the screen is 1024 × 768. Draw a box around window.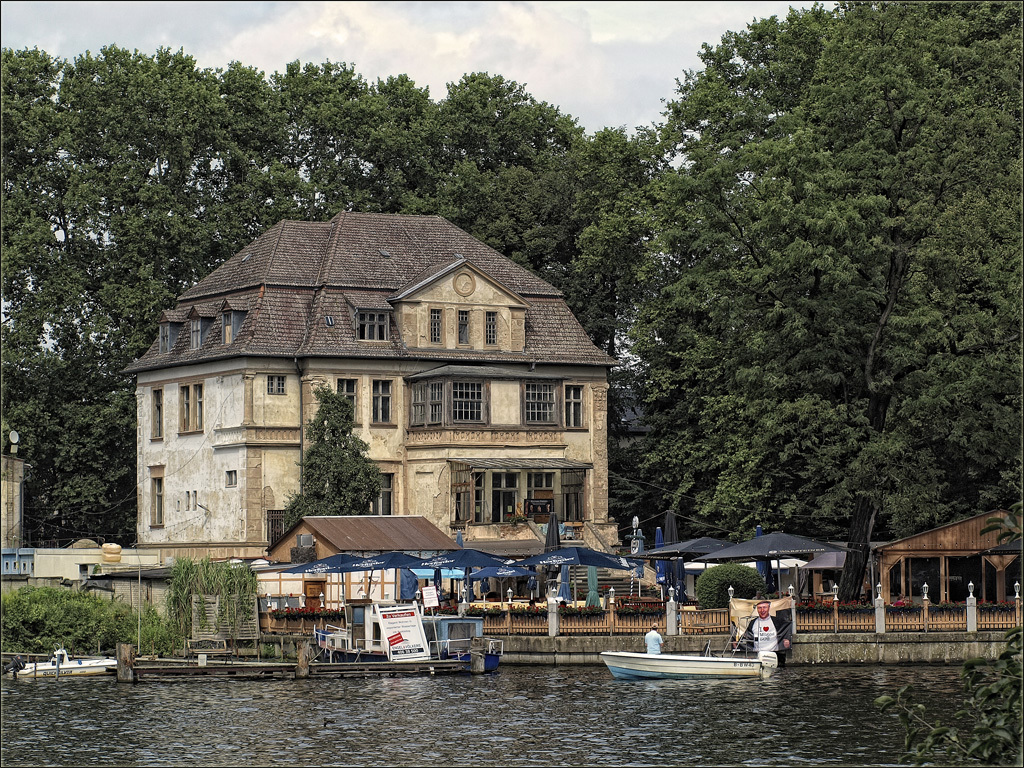
(493, 474, 522, 524).
